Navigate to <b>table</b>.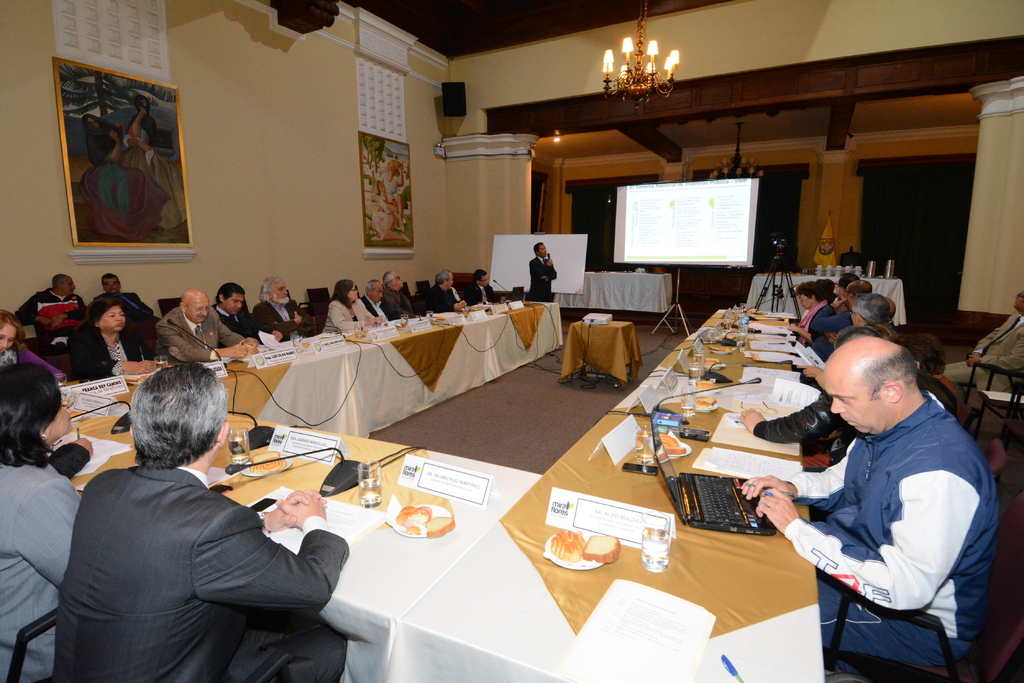
Navigation target: x1=49, y1=387, x2=534, y2=682.
